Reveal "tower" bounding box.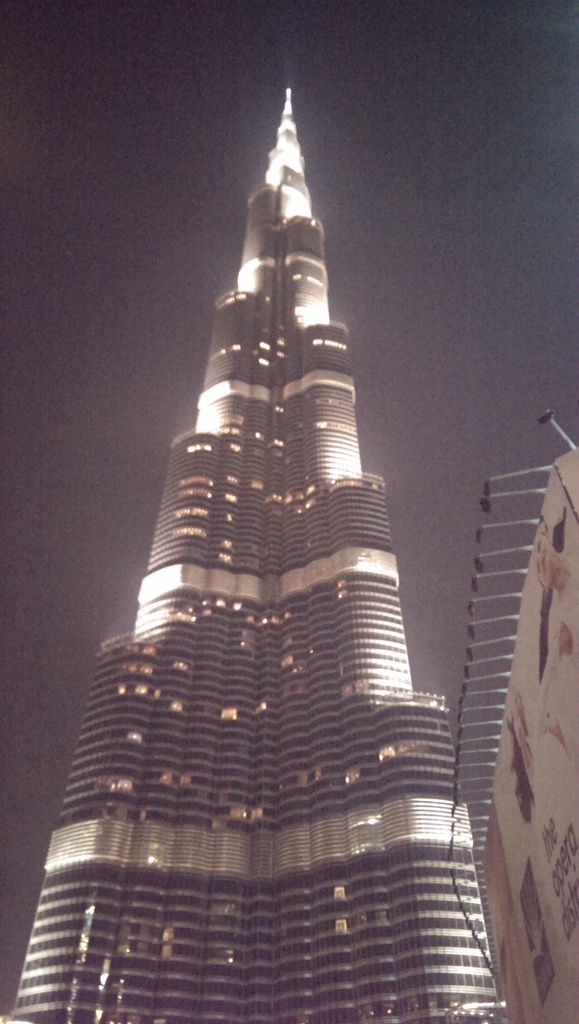
Revealed: Rect(12, 88, 509, 1023).
